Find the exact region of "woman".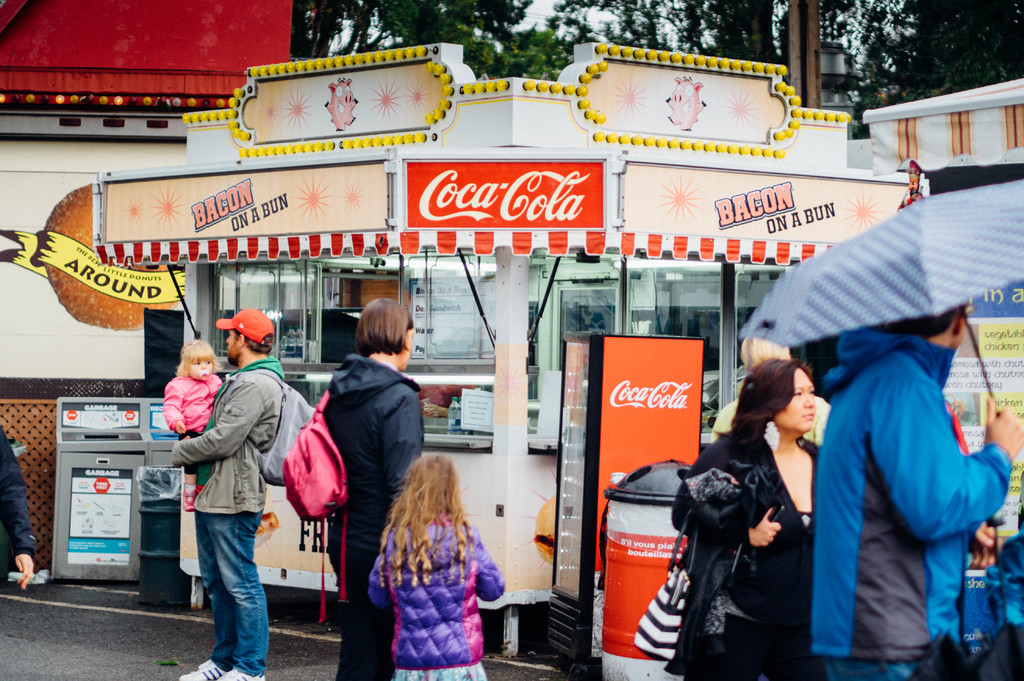
Exact region: select_region(328, 296, 427, 680).
